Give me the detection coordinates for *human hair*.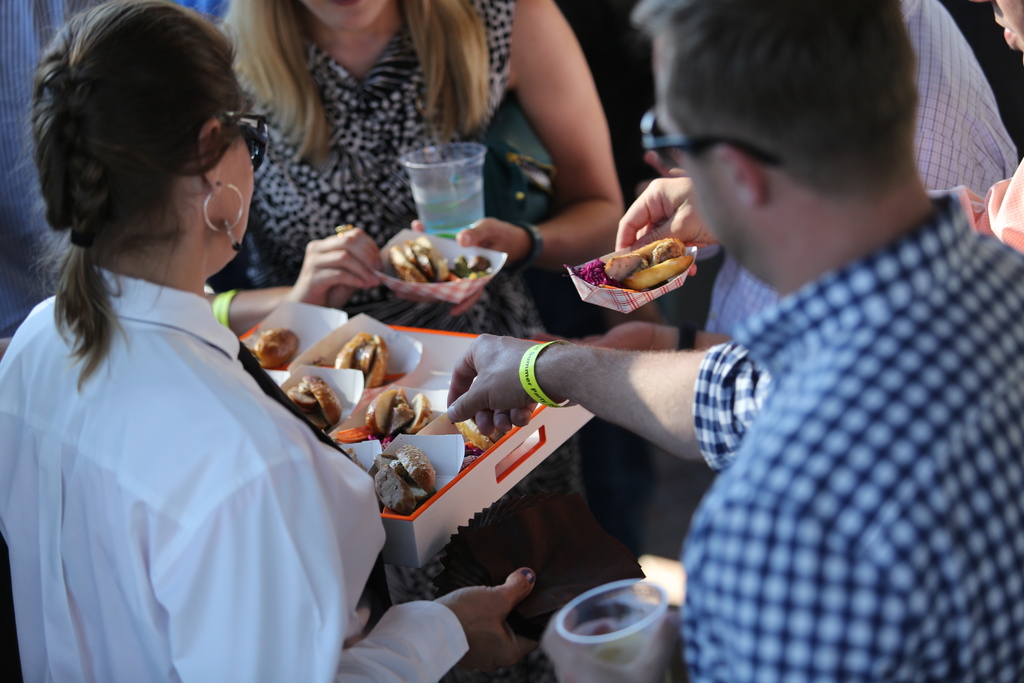
l=40, t=0, r=266, b=297.
